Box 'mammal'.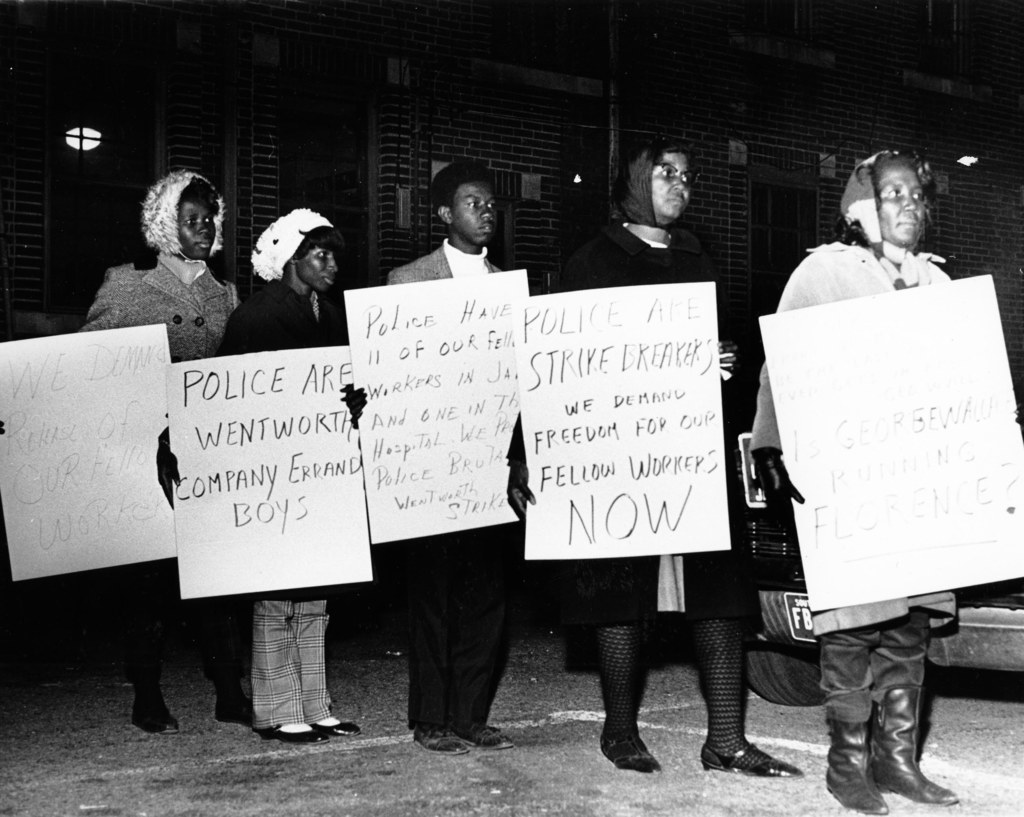
159:209:356:744.
